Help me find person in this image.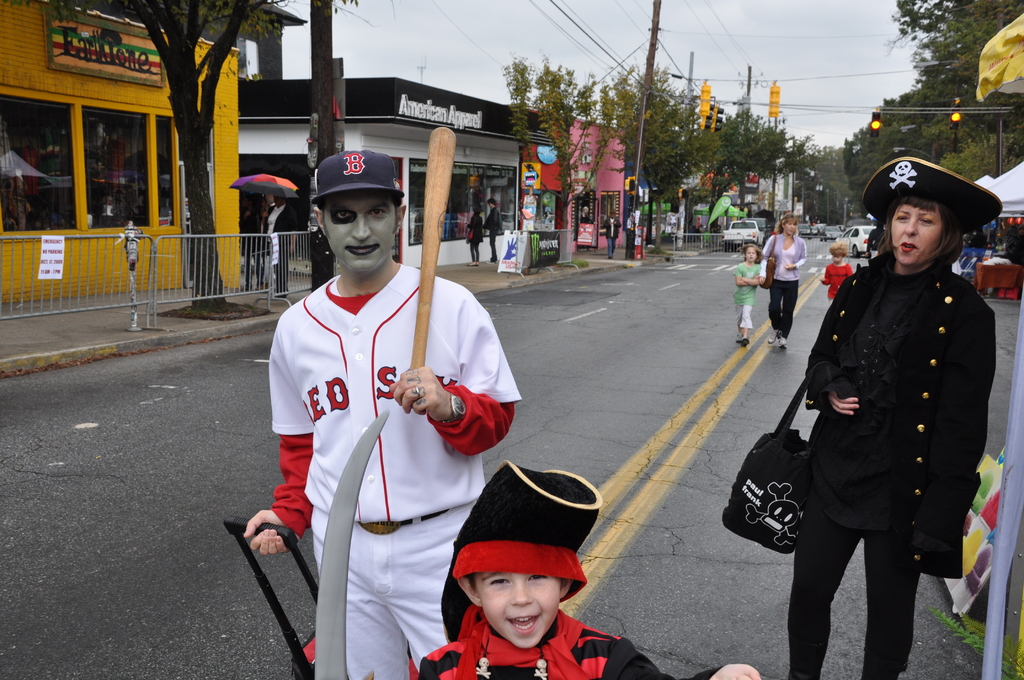
Found it: rect(481, 196, 506, 261).
